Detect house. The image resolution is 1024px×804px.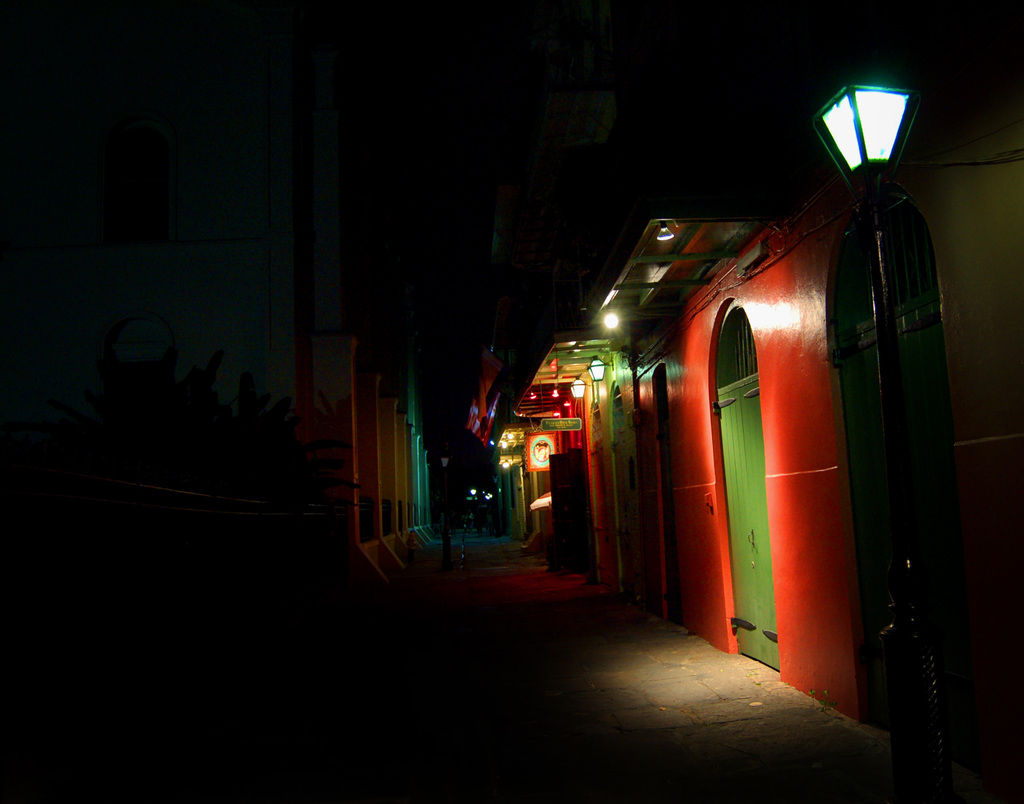
[x1=211, y1=67, x2=437, y2=582].
